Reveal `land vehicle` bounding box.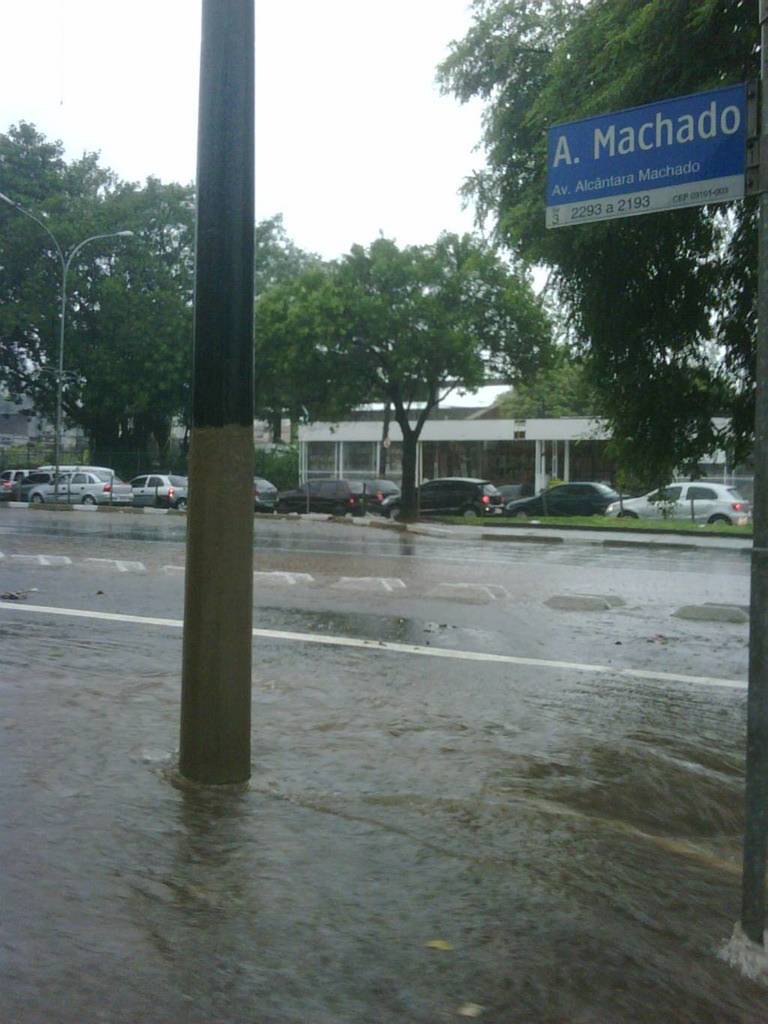
Revealed: [43,461,134,501].
